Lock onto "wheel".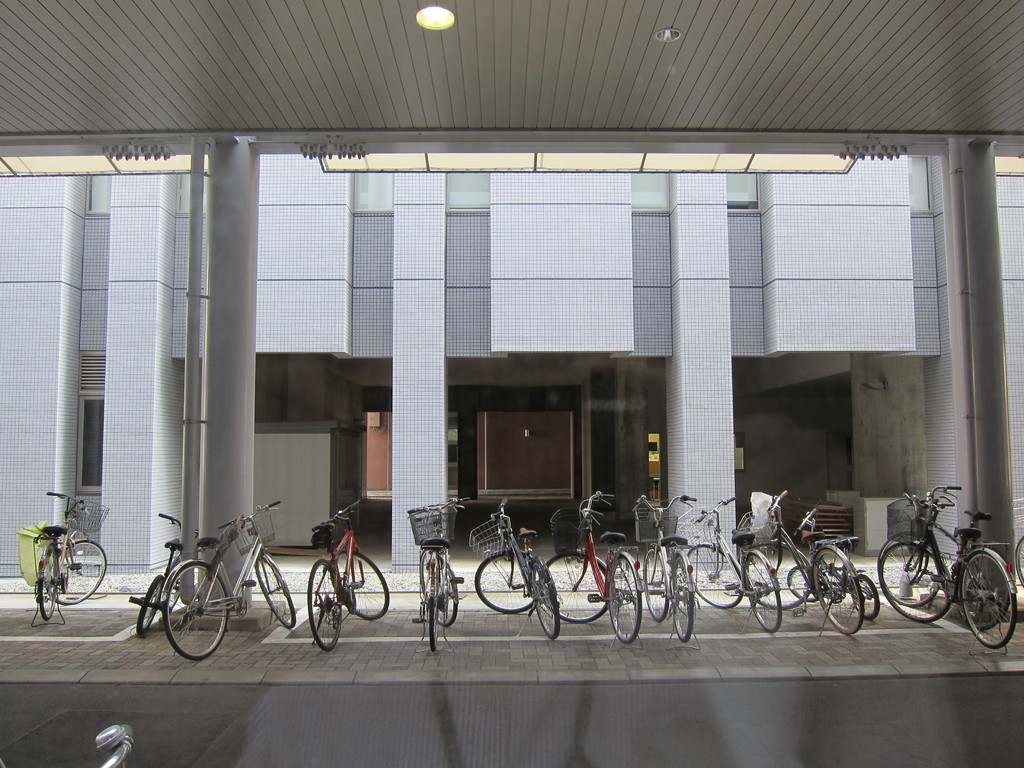
Locked: {"left": 53, "top": 538, "right": 122, "bottom": 606}.
